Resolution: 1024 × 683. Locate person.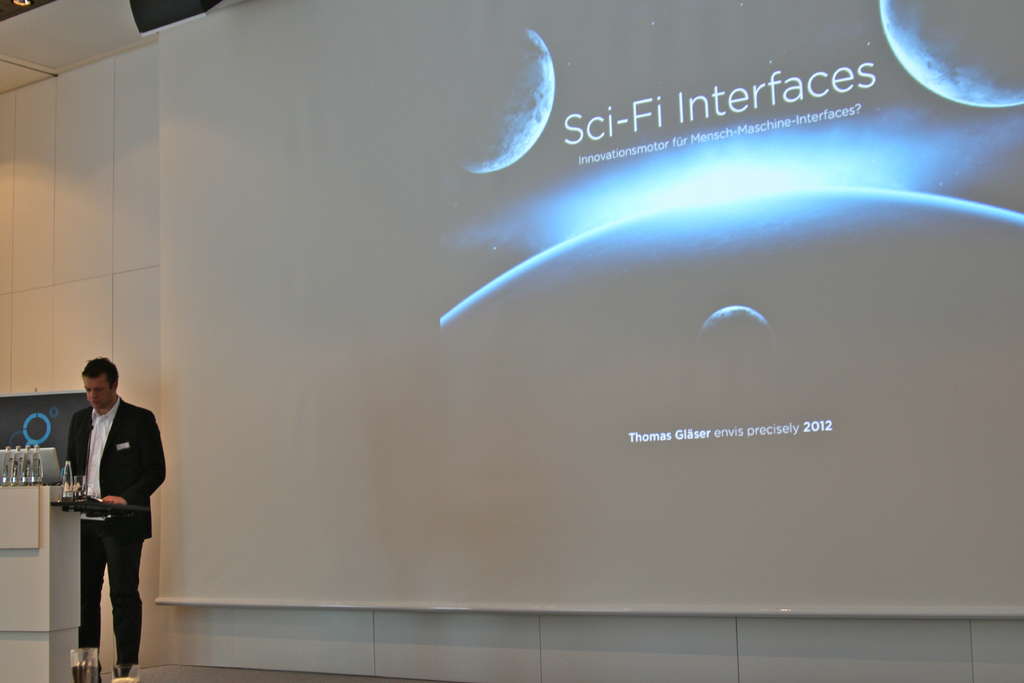
[x1=74, y1=364, x2=176, y2=649].
